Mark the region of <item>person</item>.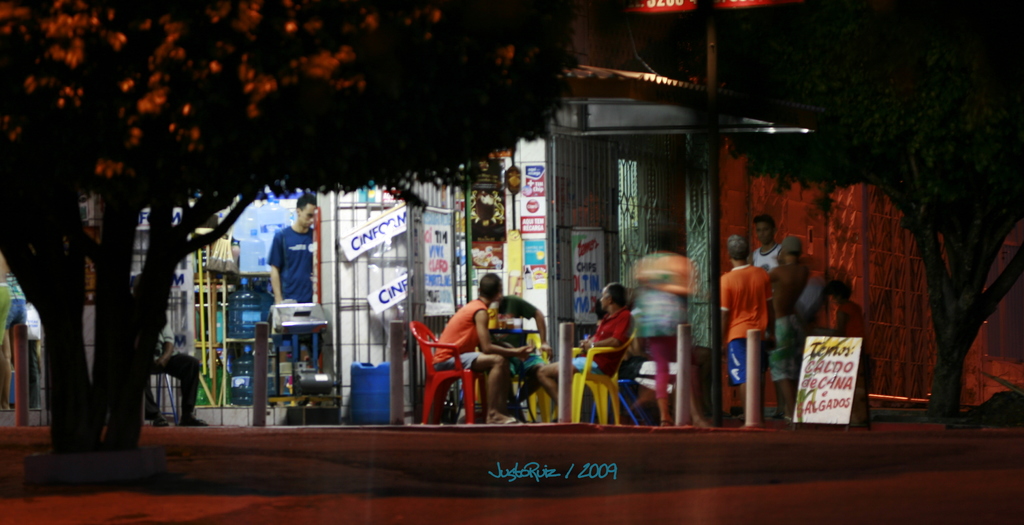
Region: 125, 273, 209, 425.
